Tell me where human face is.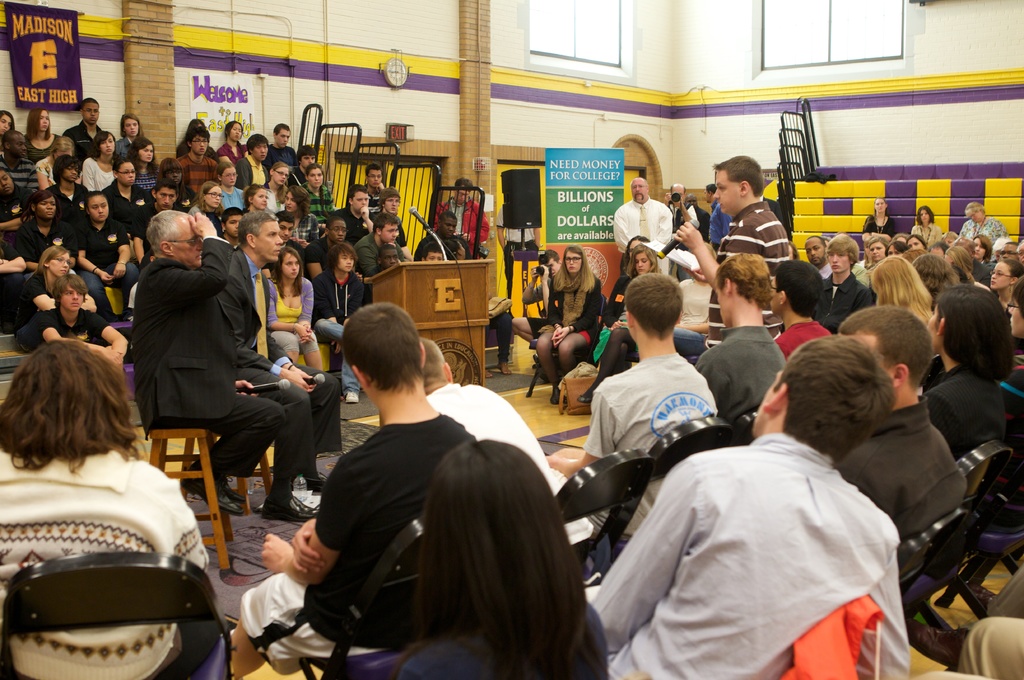
human face is at <region>429, 253, 446, 261</region>.
